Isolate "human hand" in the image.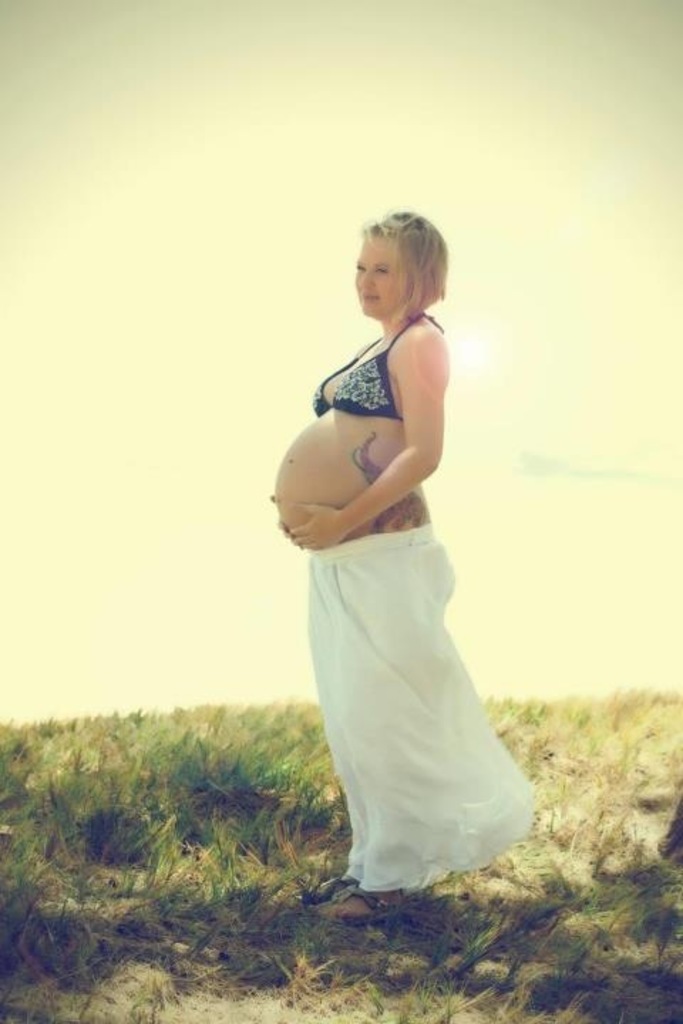
Isolated region: 282:471:363:548.
